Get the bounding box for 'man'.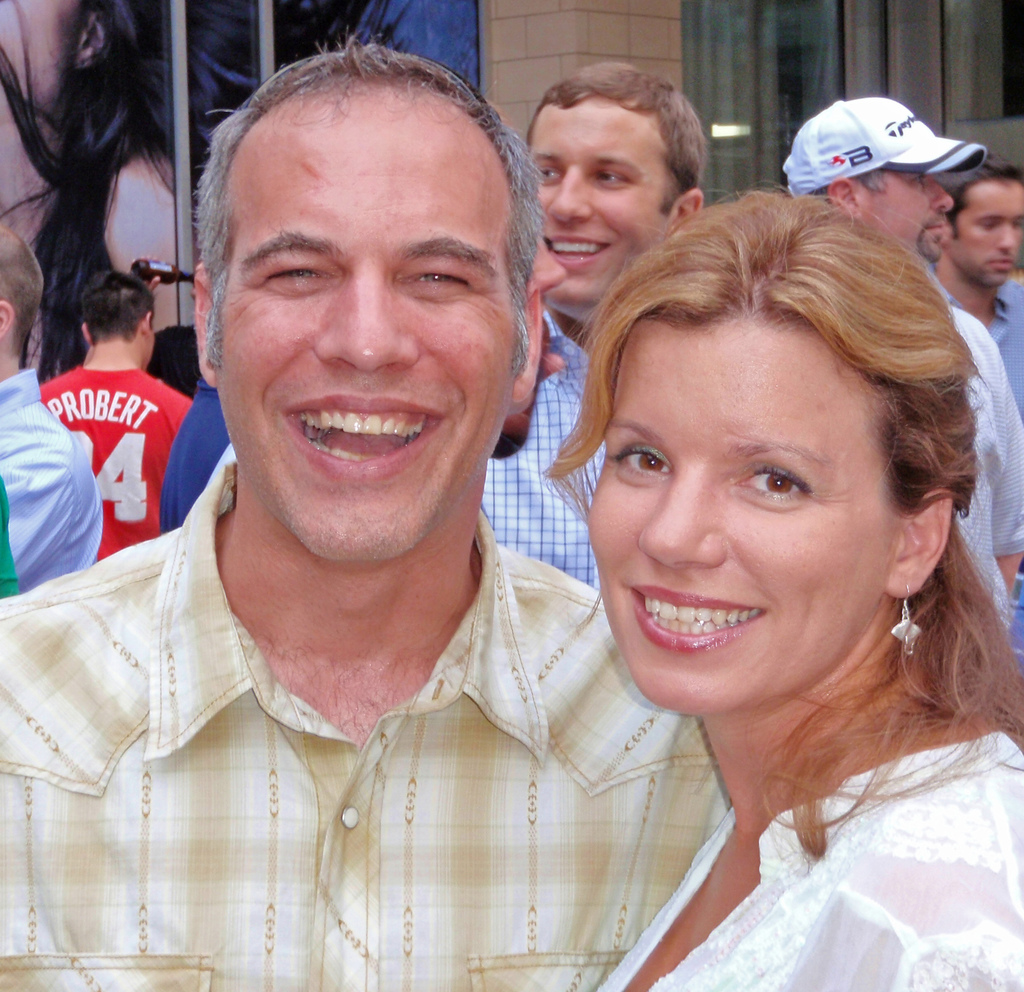
pyautogui.locateOnScreen(20, 51, 773, 976).
